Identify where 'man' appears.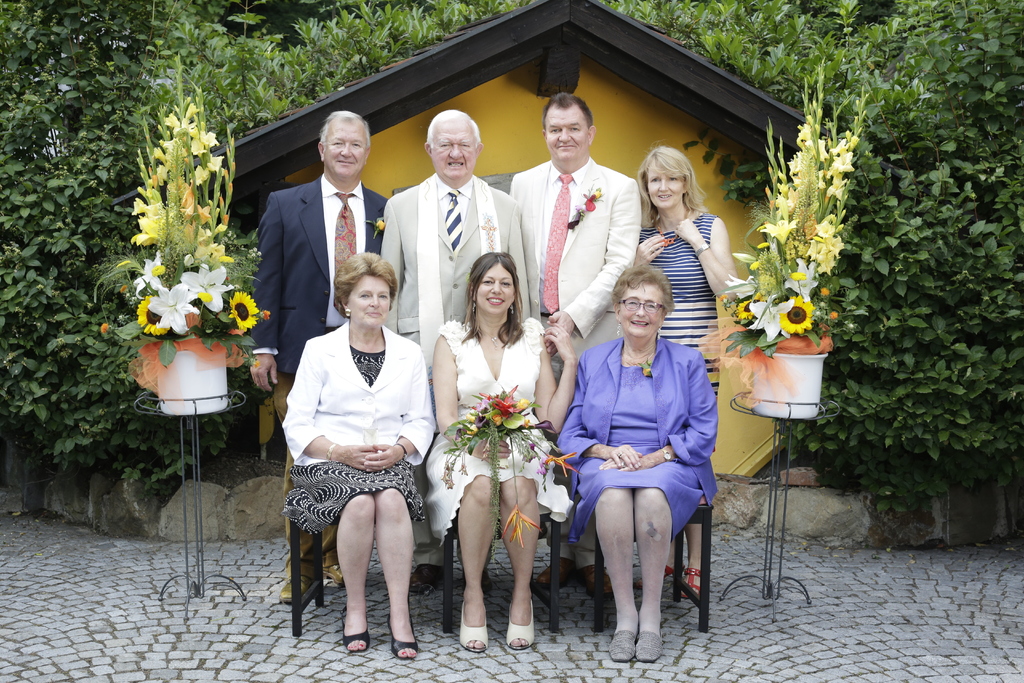
Appears at [508, 92, 641, 602].
